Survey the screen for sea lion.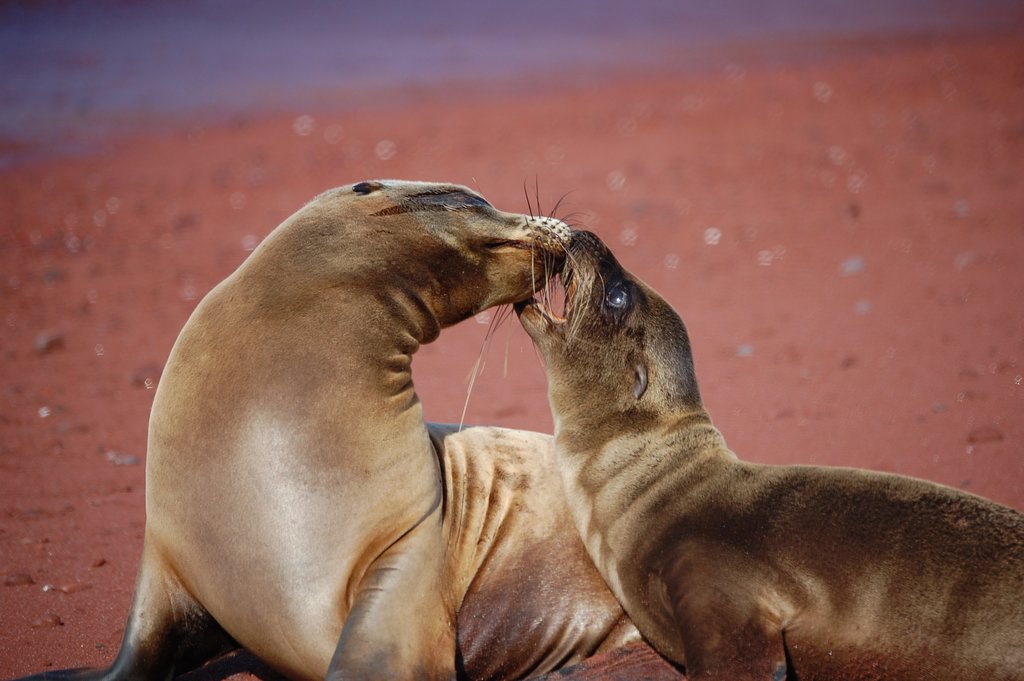
Survey found: left=463, top=230, right=1023, bottom=679.
